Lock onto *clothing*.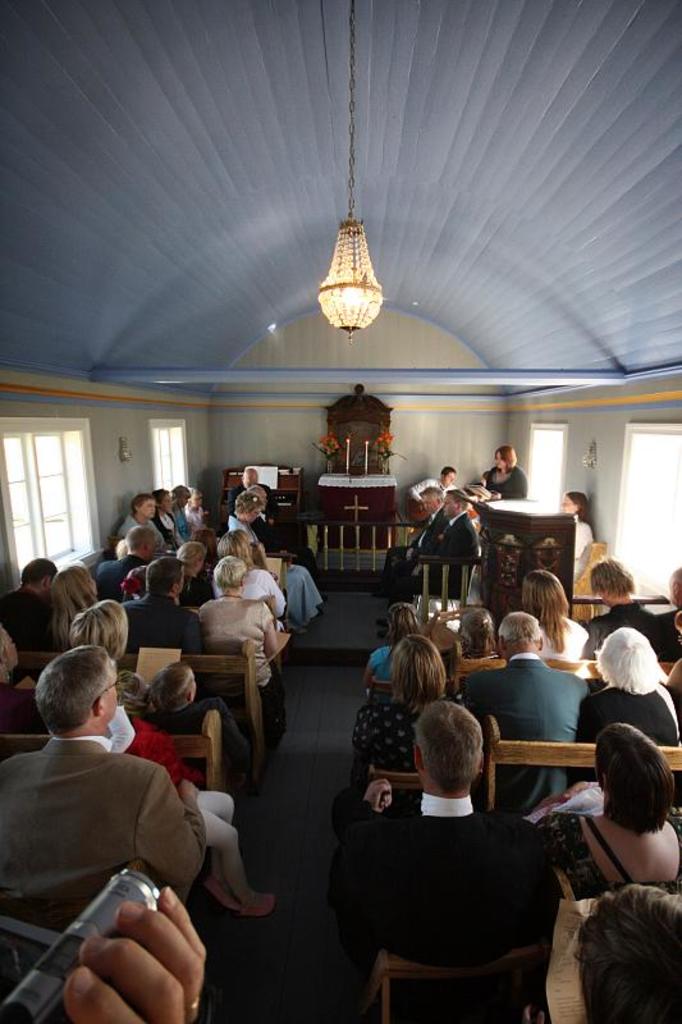
Locked: {"left": 170, "top": 503, "right": 201, "bottom": 545}.
